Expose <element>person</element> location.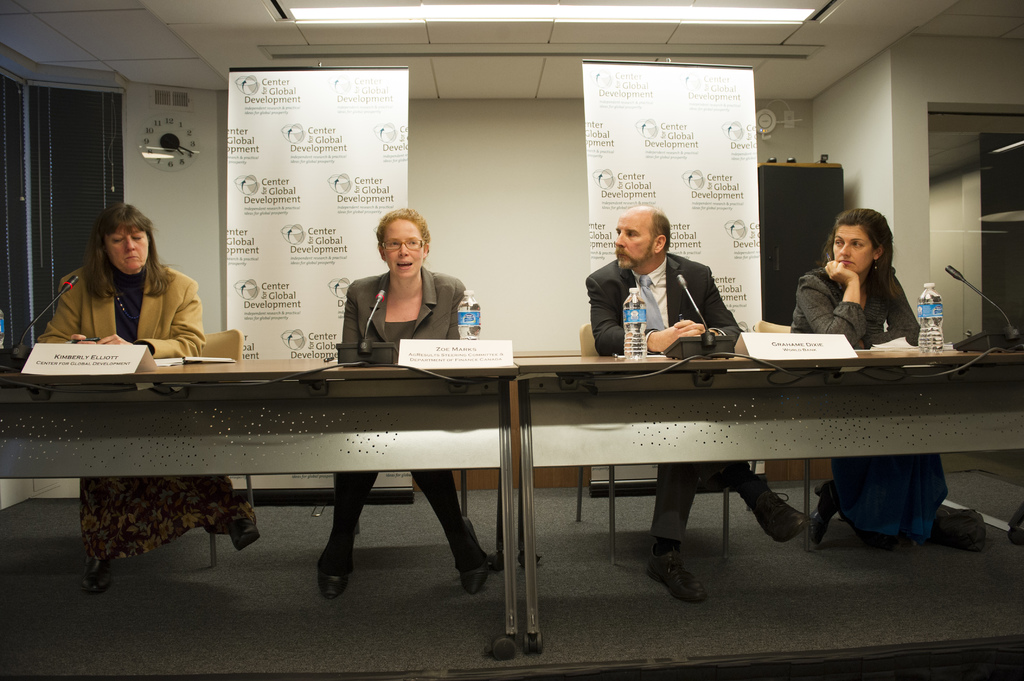
Exposed at (314,204,495,601).
